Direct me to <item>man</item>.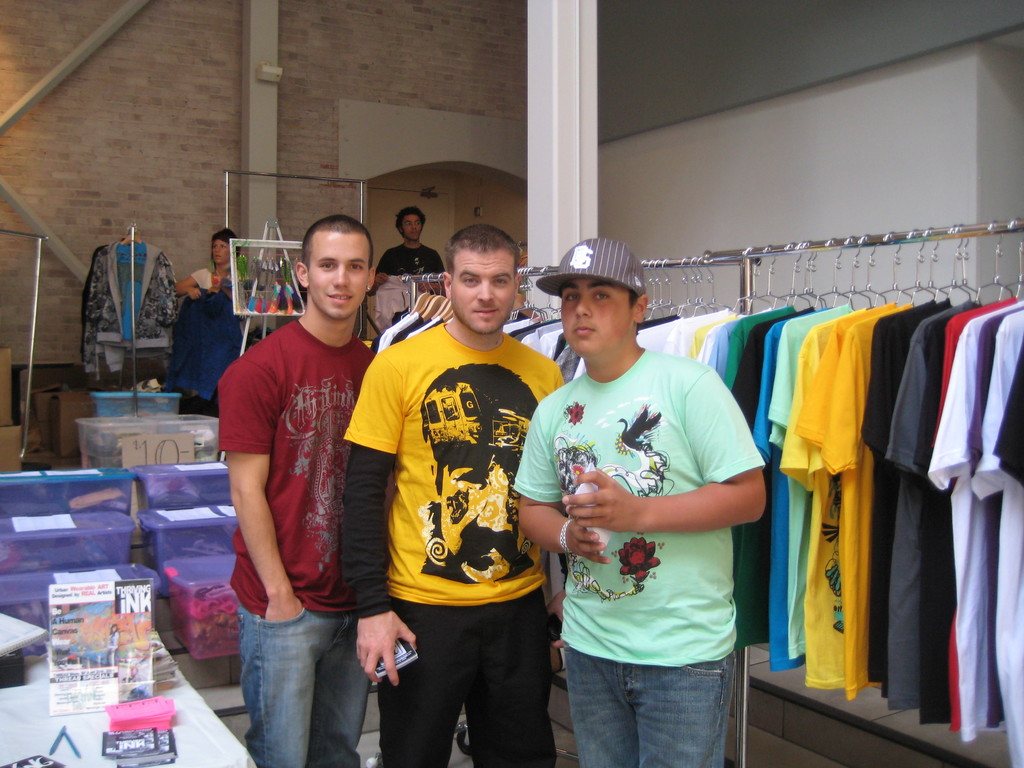
Direction: [x1=509, y1=232, x2=773, y2=767].
